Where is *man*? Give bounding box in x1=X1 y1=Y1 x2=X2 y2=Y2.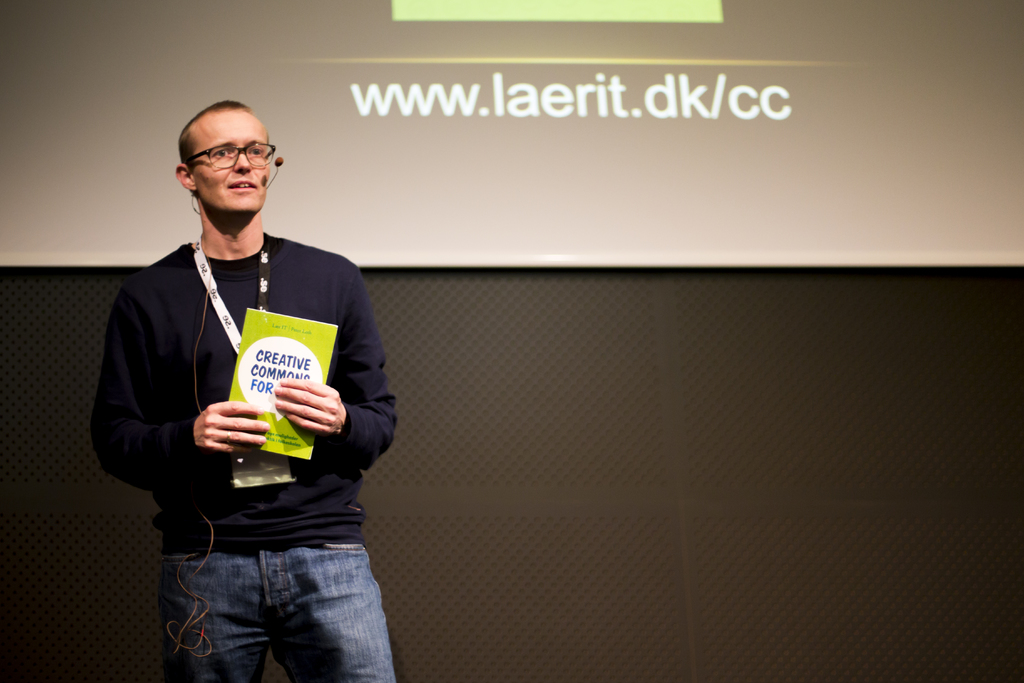
x1=82 y1=95 x2=398 y2=682.
